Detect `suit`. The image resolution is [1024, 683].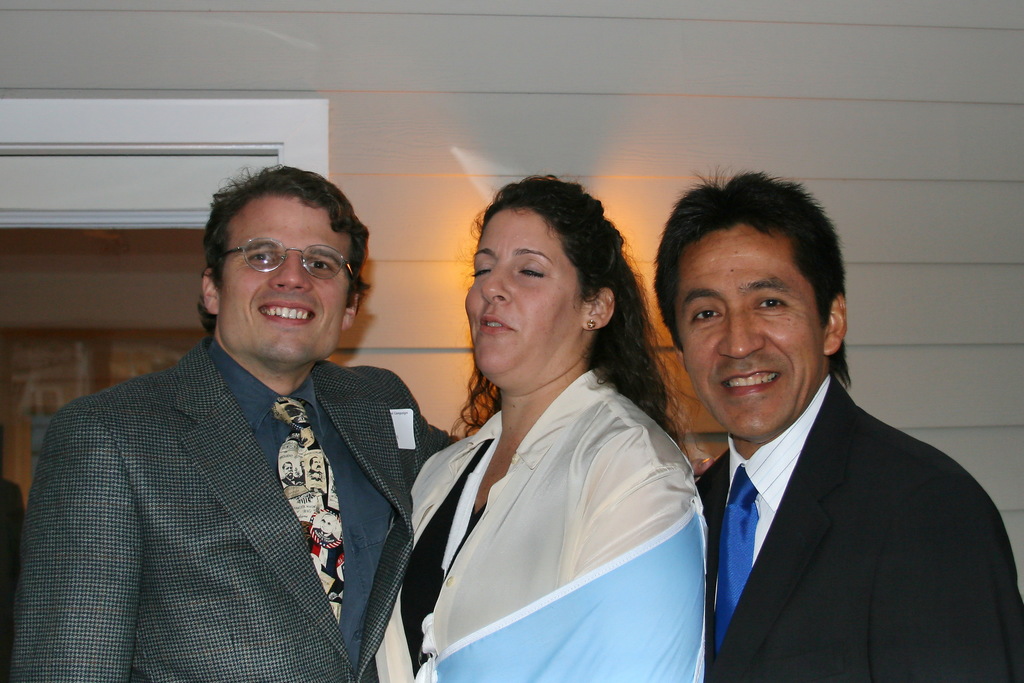
bbox(0, 335, 461, 682).
